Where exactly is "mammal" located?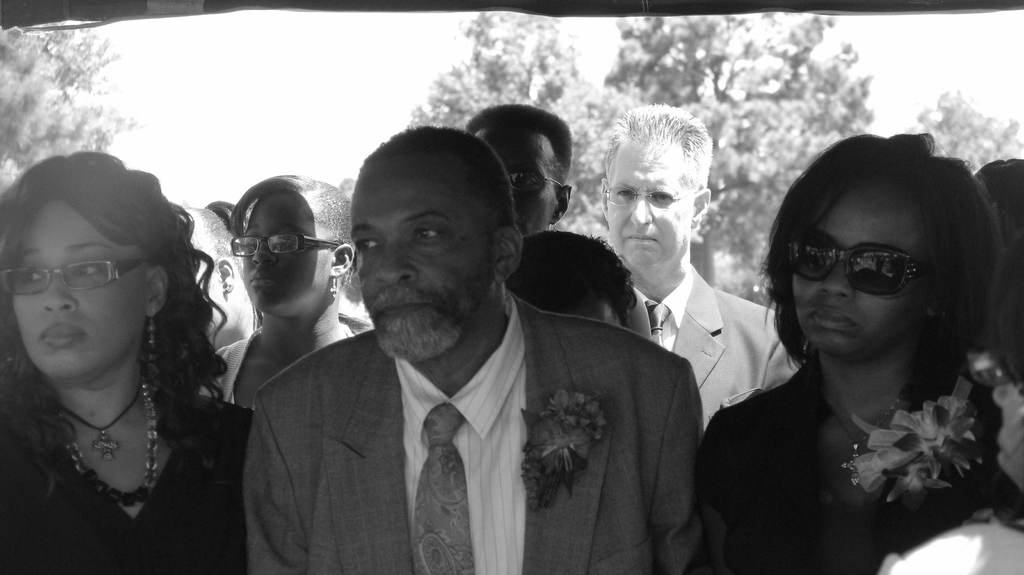
Its bounding box is [0, 135, 244, 542].
